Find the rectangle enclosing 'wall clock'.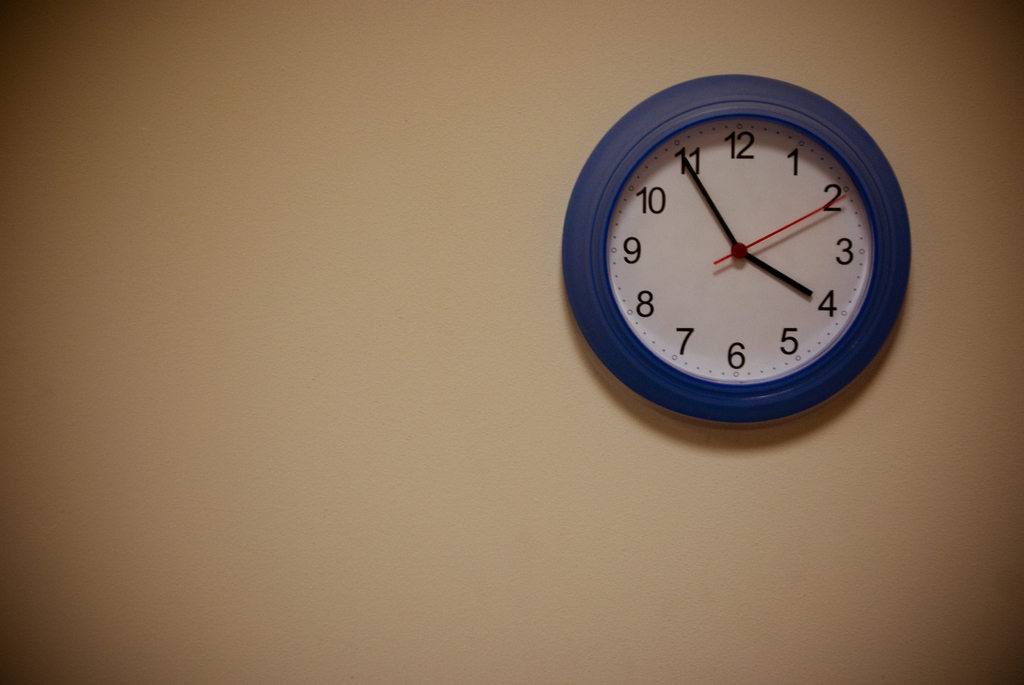
BBox(568, 73, 925, 425).
